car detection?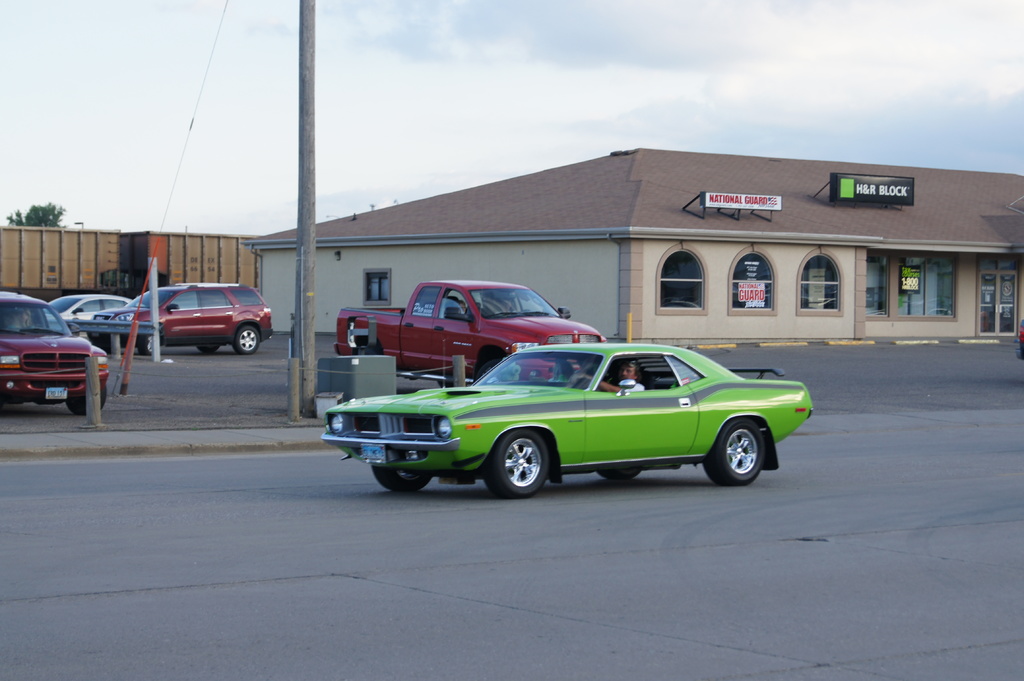
left=43, top=296, right=127, bottom=330
